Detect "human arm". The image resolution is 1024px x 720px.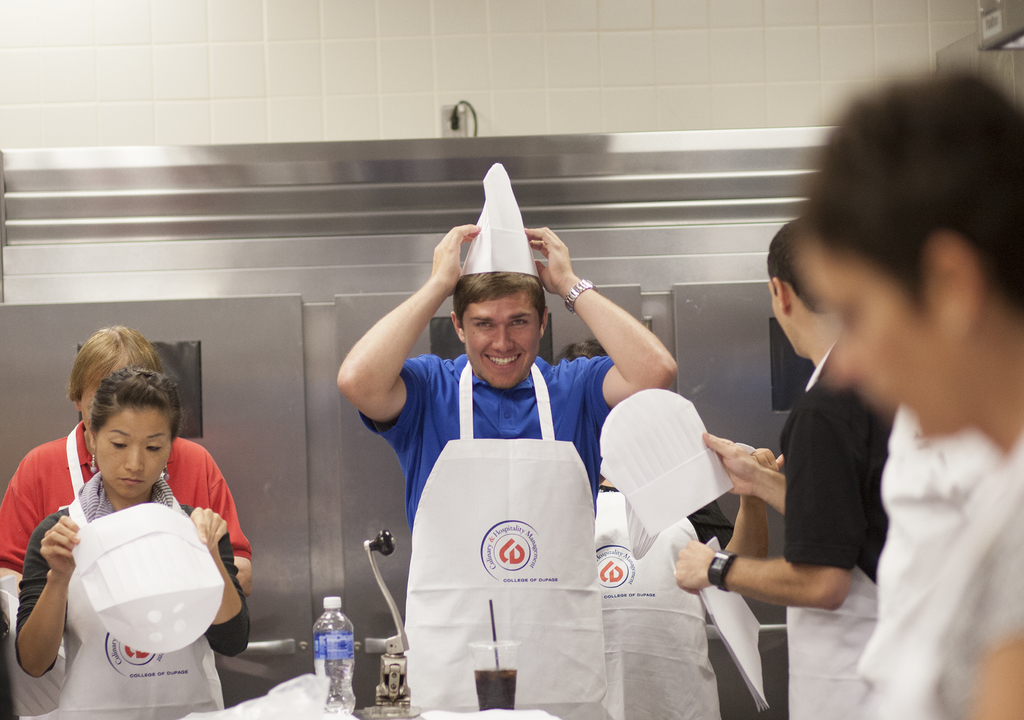
bbox=(0, 449, 47, 577).
